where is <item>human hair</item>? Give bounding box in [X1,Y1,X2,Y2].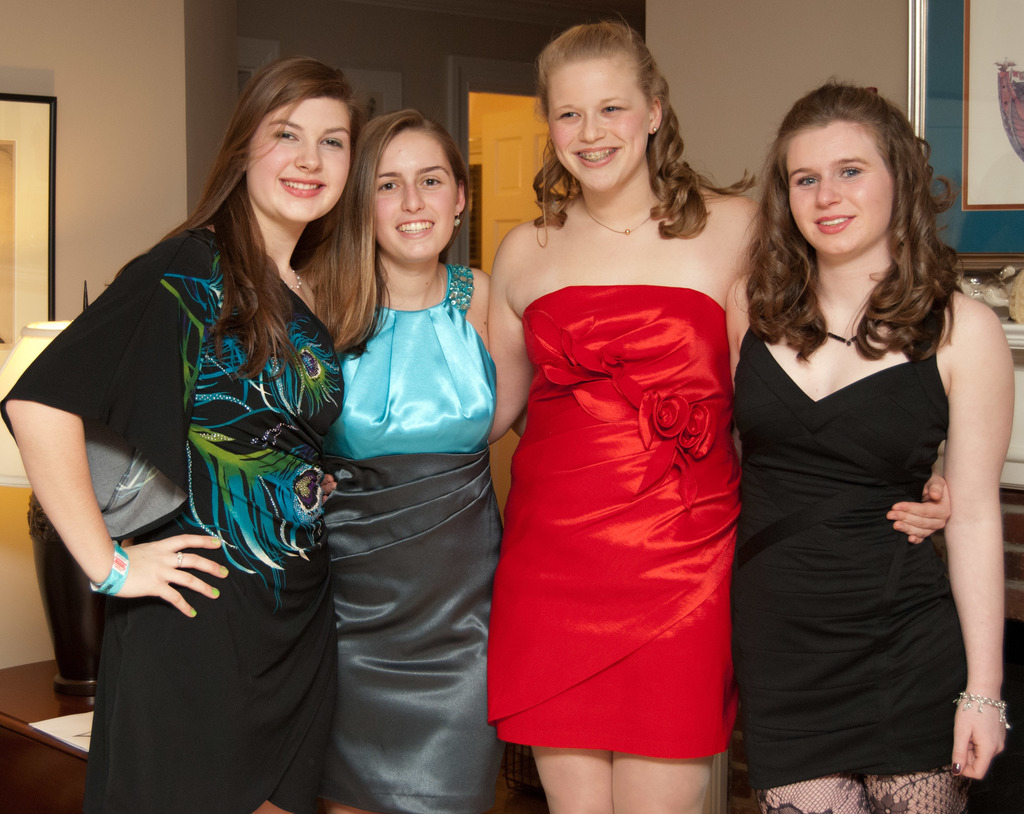
[535,24,755,245].
